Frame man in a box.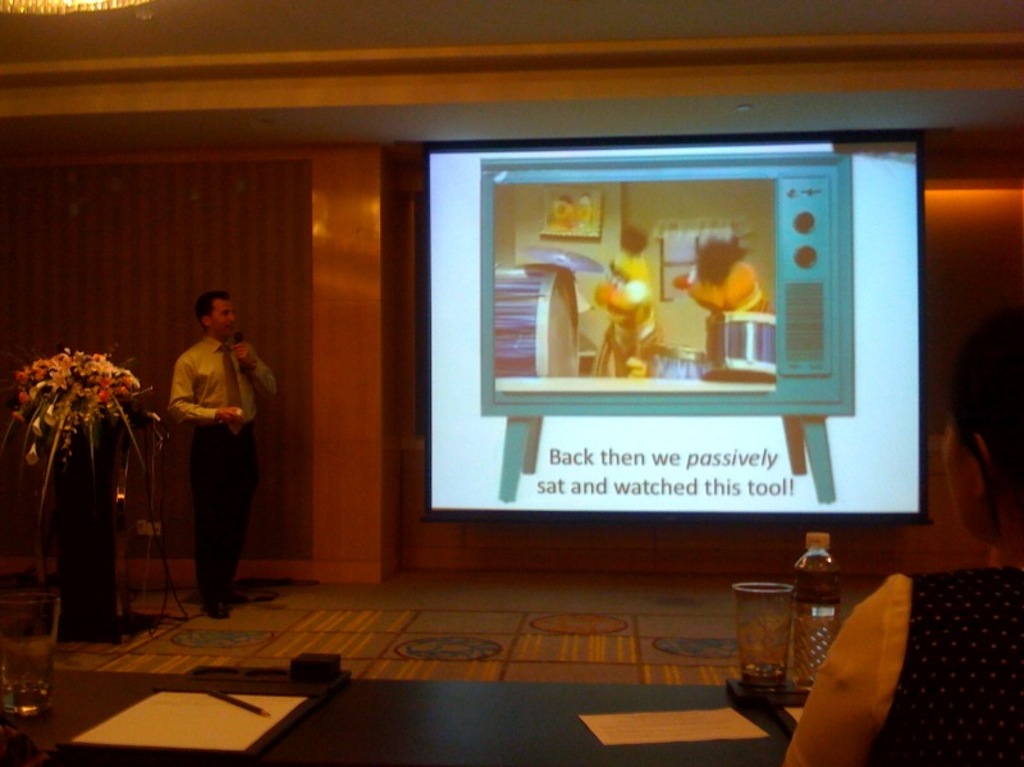
<box>147,287,265,629</box>.
